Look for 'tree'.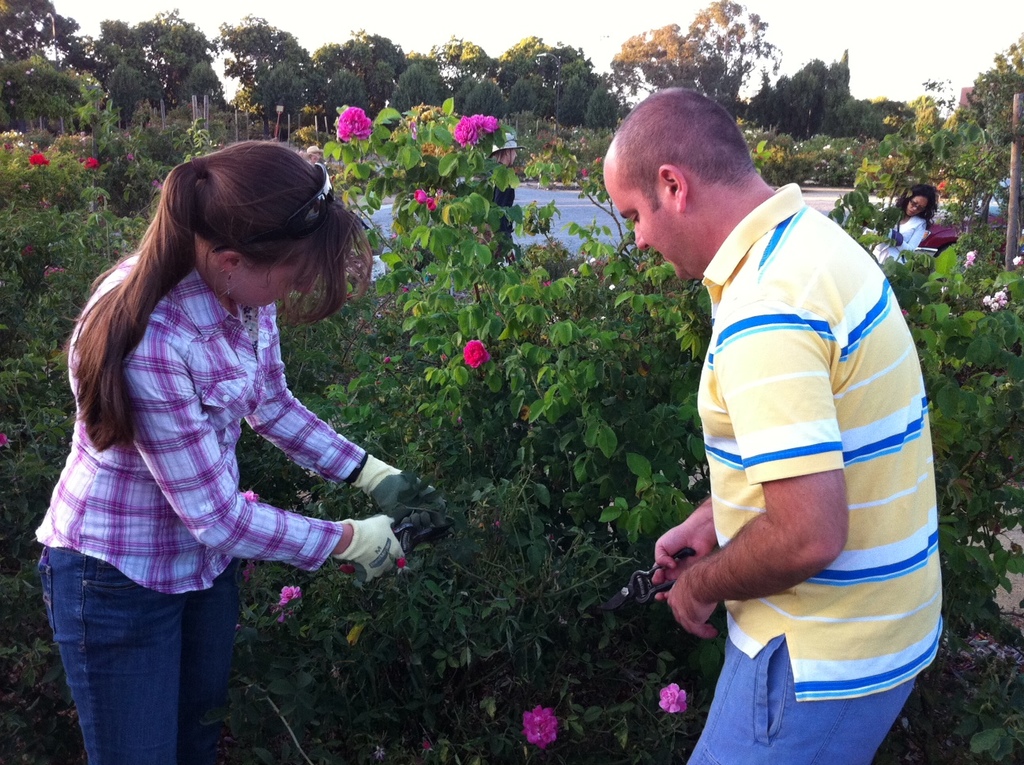
Found: (left=743, top=81, right=792, bottom=138).
